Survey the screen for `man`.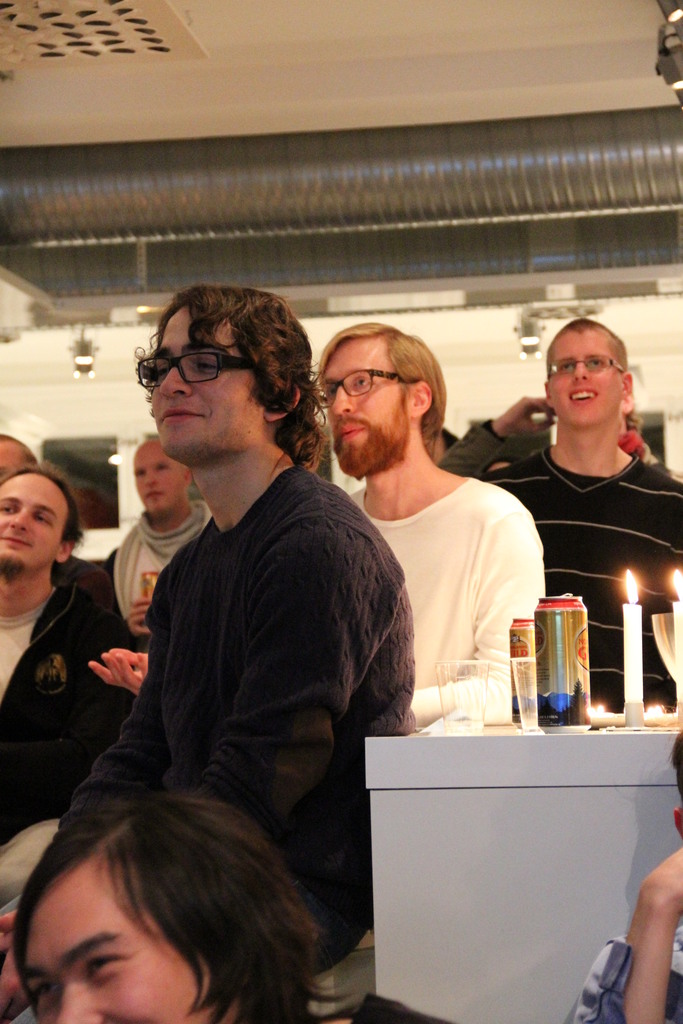
Survey found: BBox(70, 262, 426, 953).
